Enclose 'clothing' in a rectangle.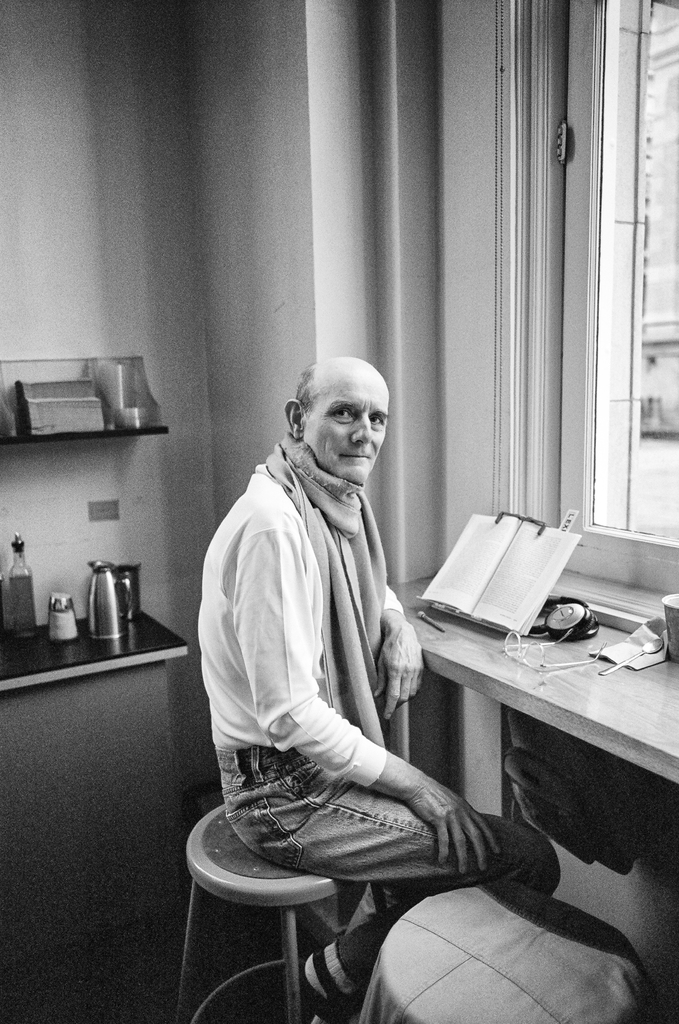
[left=186, top=420, right=577, bottom=938].
